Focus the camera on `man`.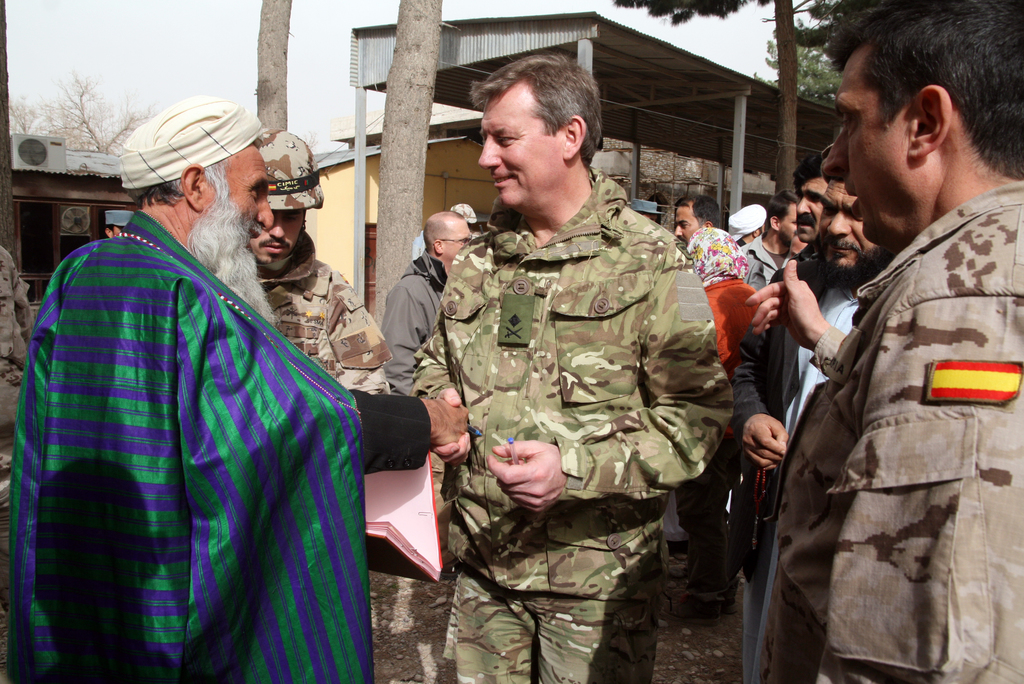
Focus region: box=[406, 51, 733, 683].
